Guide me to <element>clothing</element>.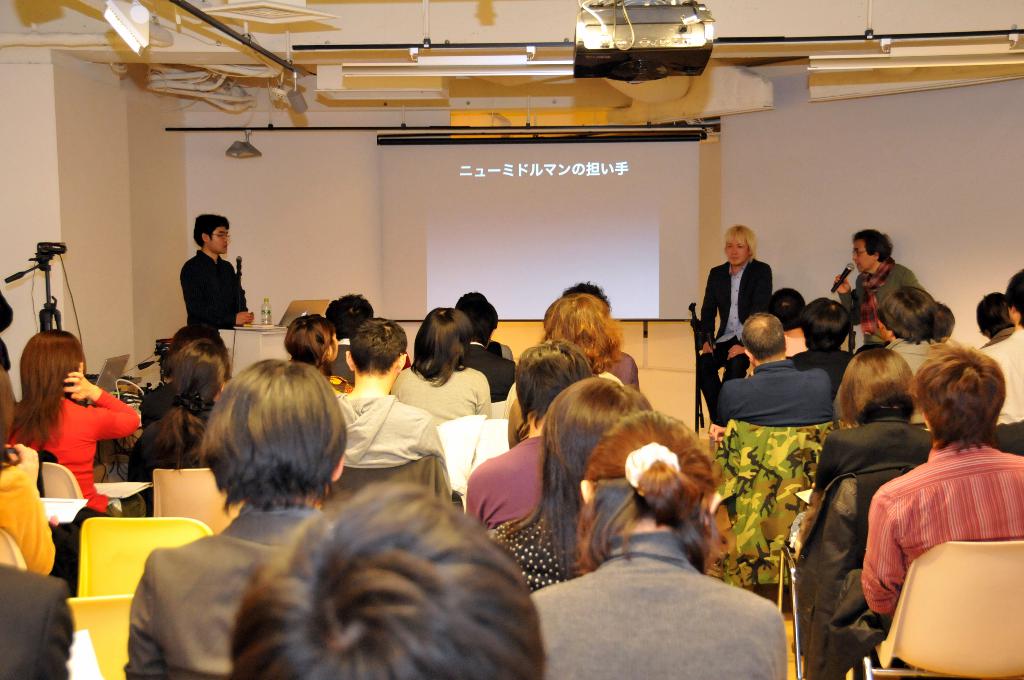
Guidance: box=[969, 327, 1023, 344].
